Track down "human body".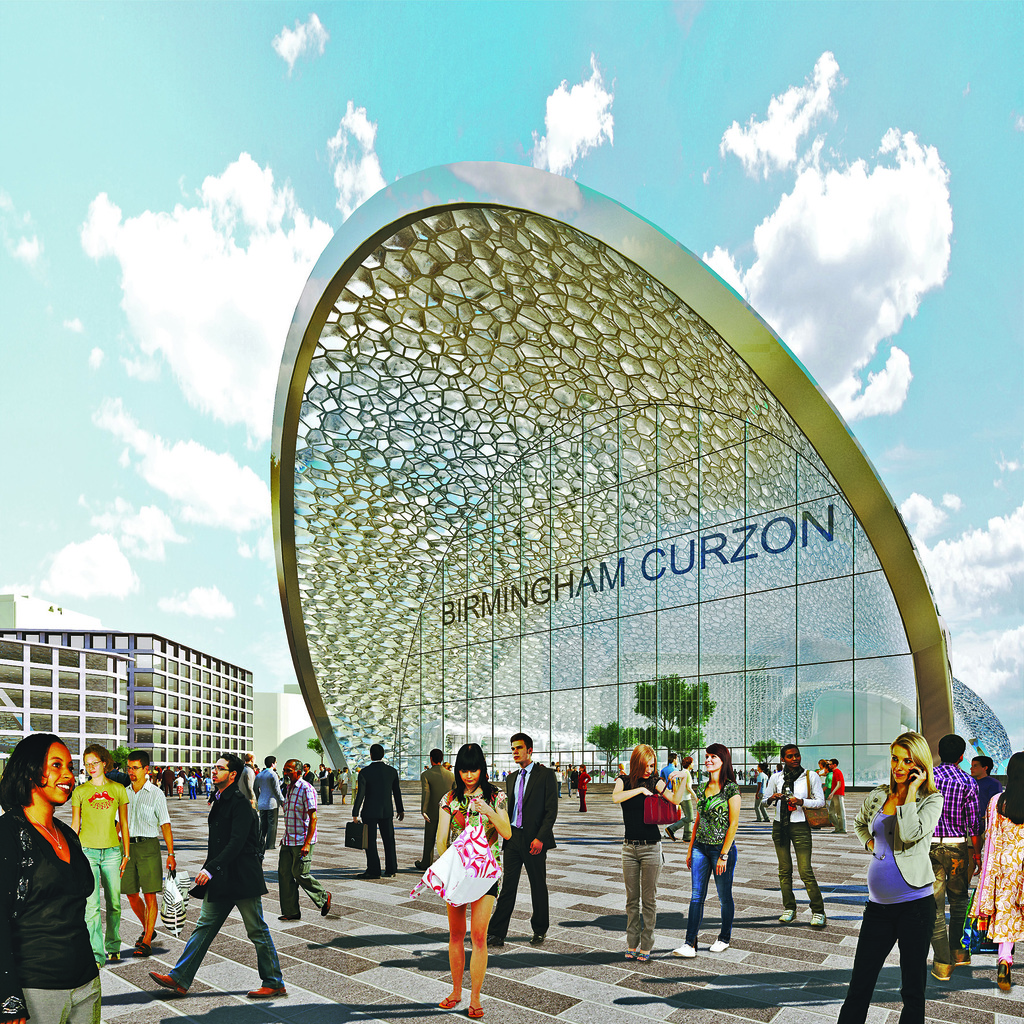
Tracked to 688:750:740:958.
